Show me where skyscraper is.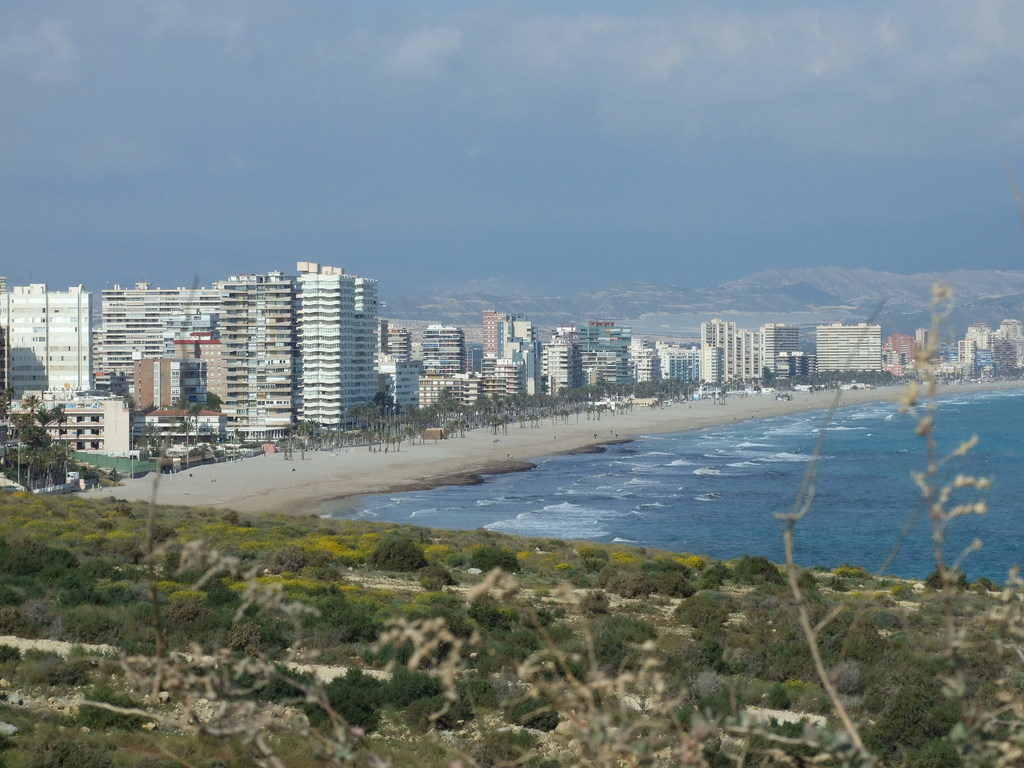
skyscraper is at bbox(581, 320, 639, 397).
